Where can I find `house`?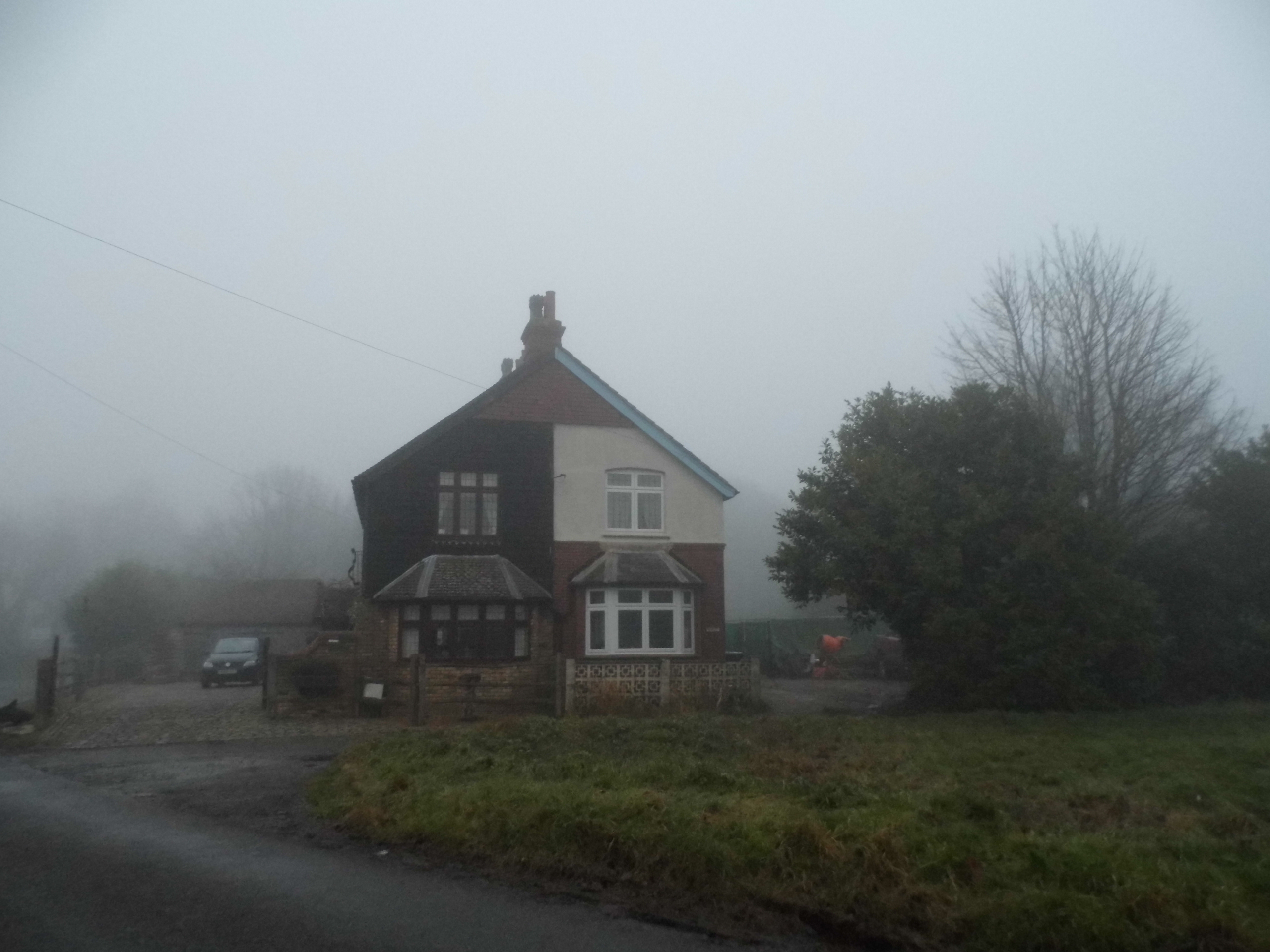
You can find it at (x1=163, y1=153, x2=373, y2=355).
